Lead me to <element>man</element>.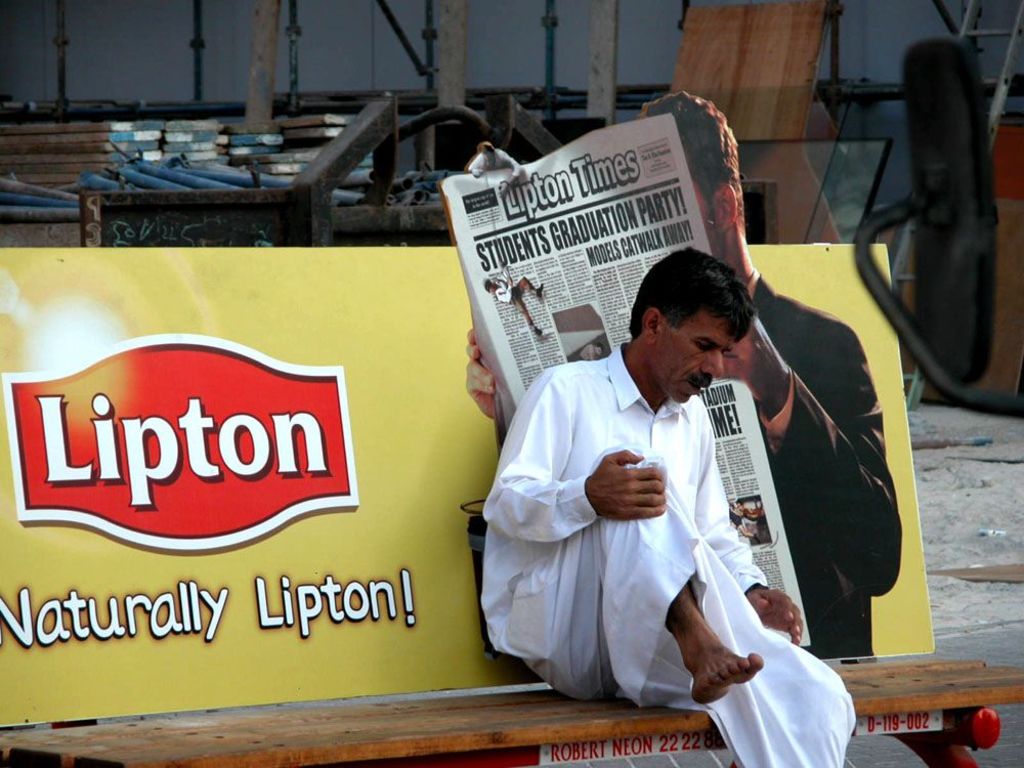
Lead to x1=464, y1=83, x2=901, y2=659.
